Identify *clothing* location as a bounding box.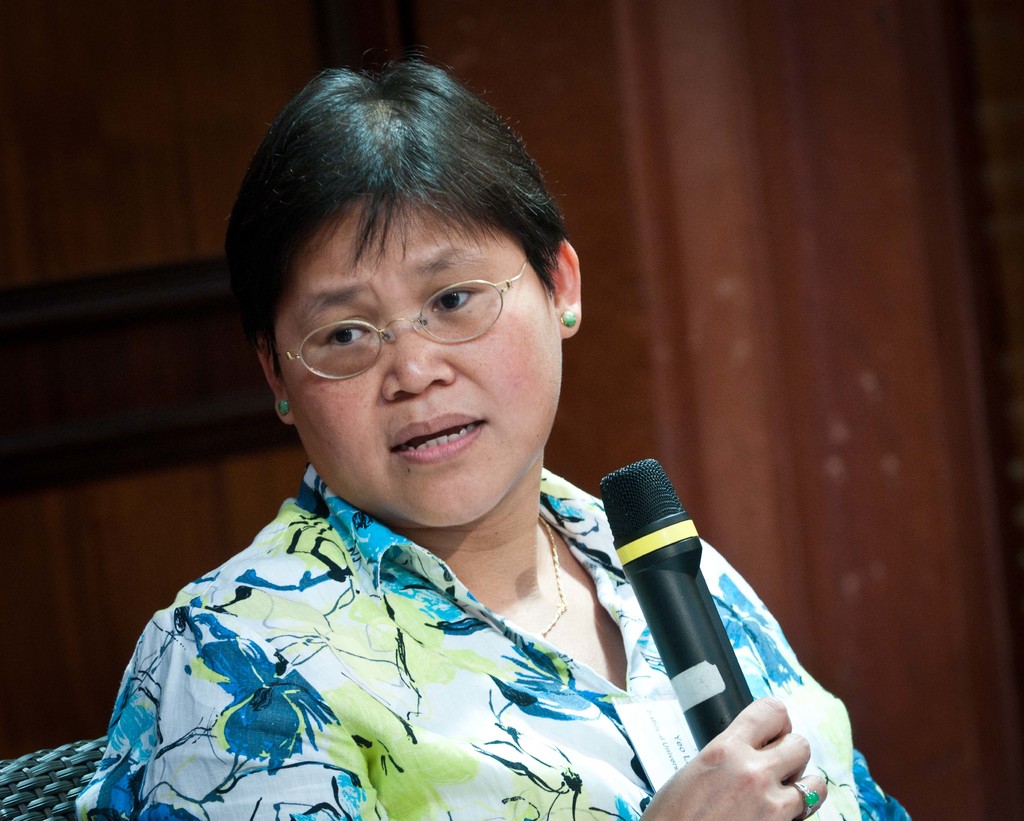
bbox=(73, 460, 861, 820).
